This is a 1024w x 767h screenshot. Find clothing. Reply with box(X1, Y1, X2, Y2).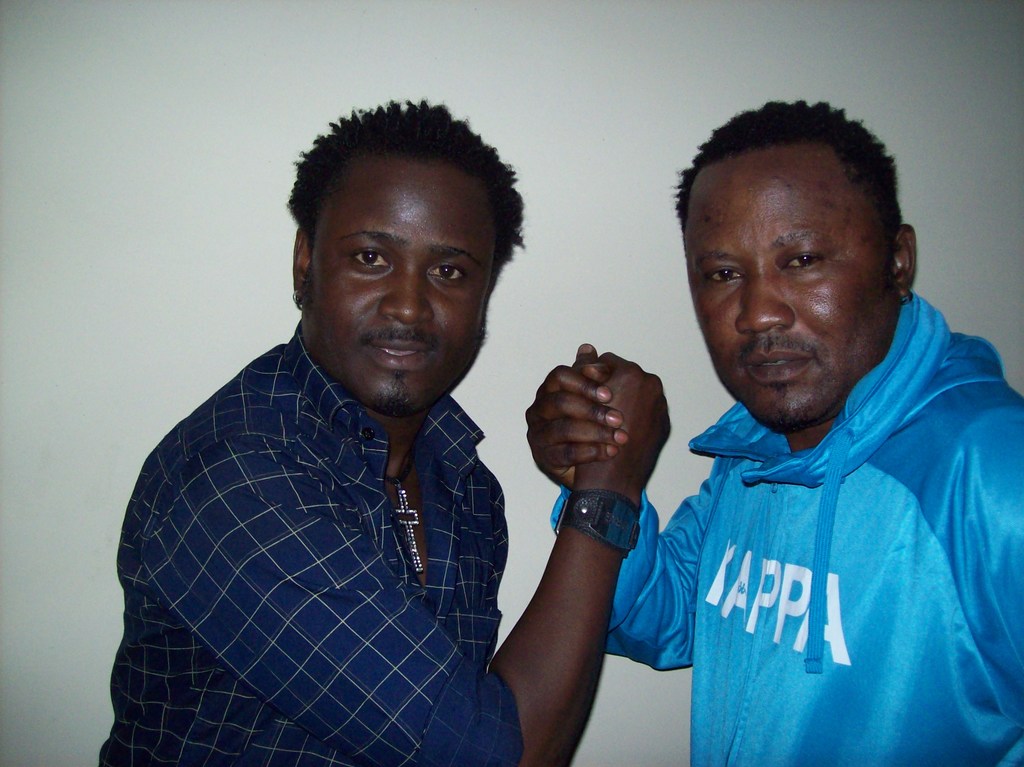
box(548, 288, 1023, 766).
